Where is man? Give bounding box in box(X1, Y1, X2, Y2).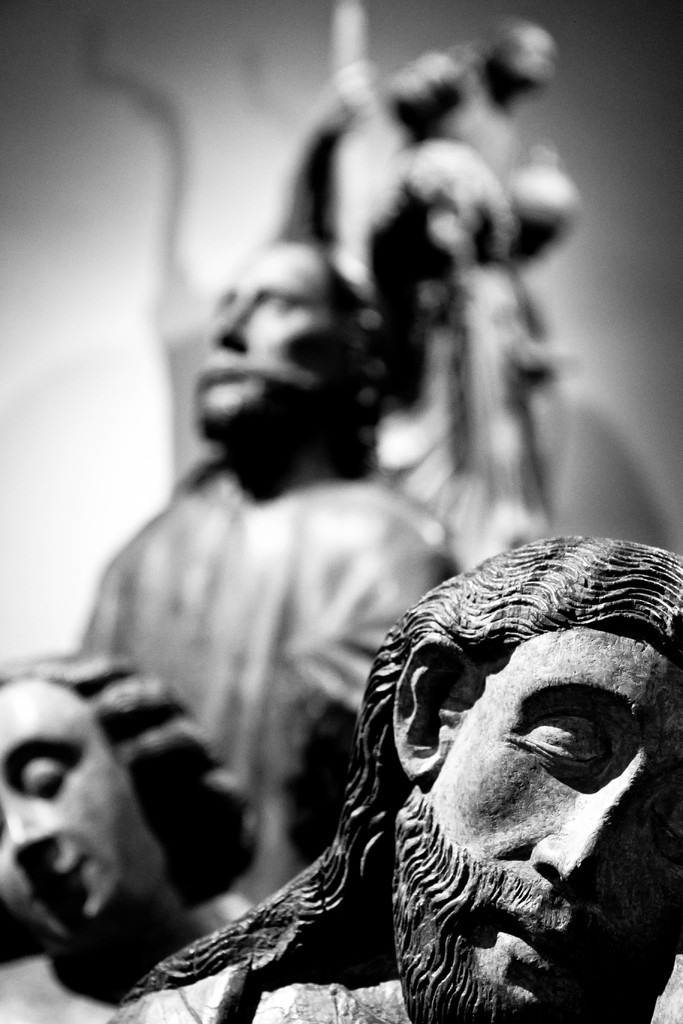
box(110, 539, 682, 1023).
